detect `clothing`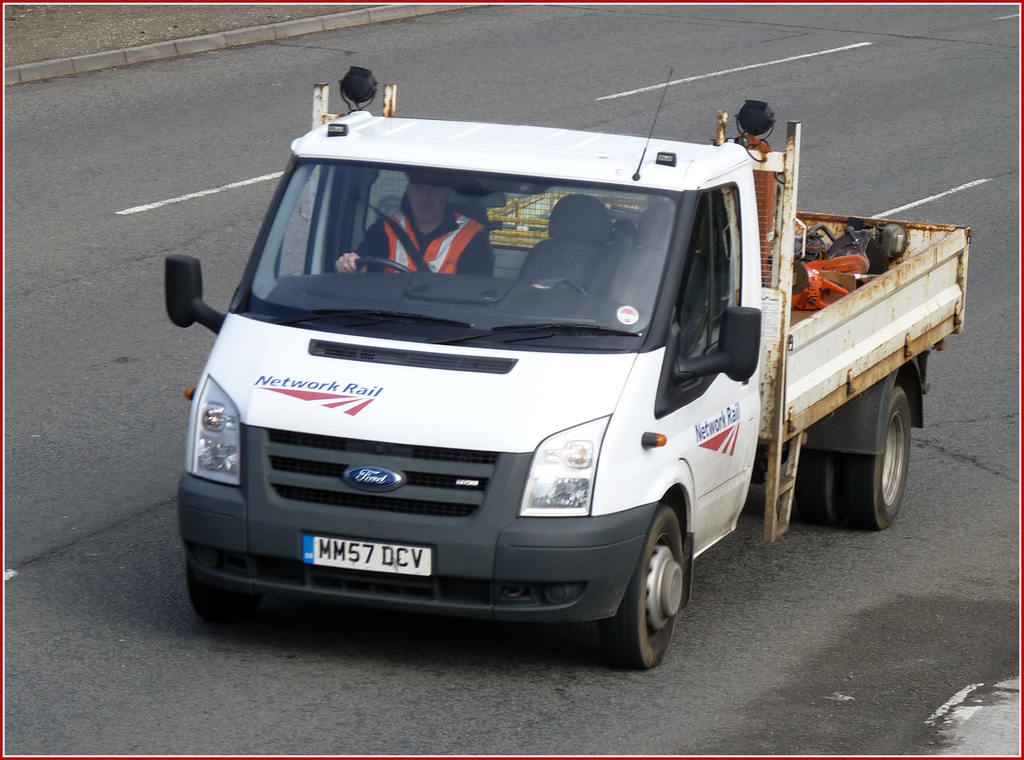
[351, 207, 491, 279]
